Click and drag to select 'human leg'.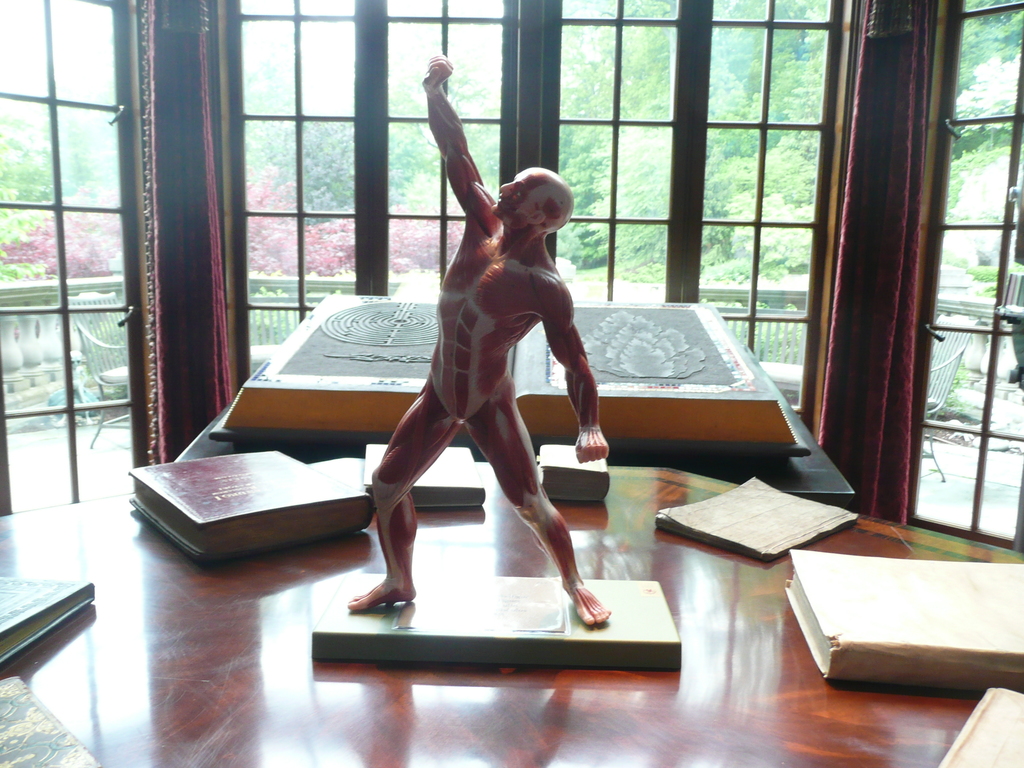
Selection: l=349, t=390, r=460, b=607.
